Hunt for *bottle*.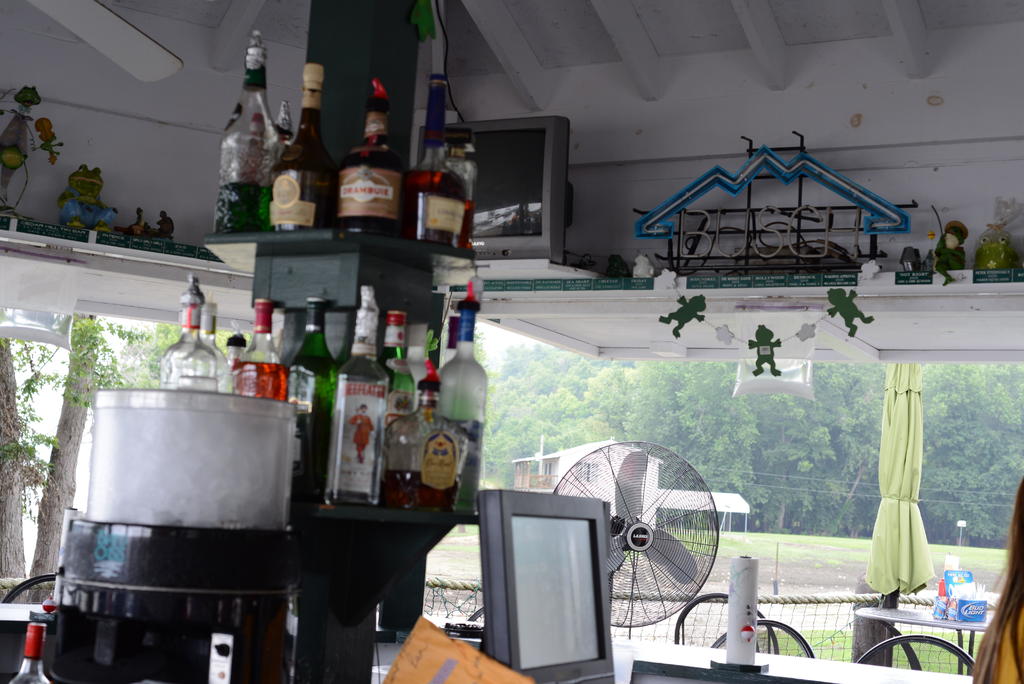
Hunted down at pyautogui.locateOnScreen(214, 23, 287, 233).
